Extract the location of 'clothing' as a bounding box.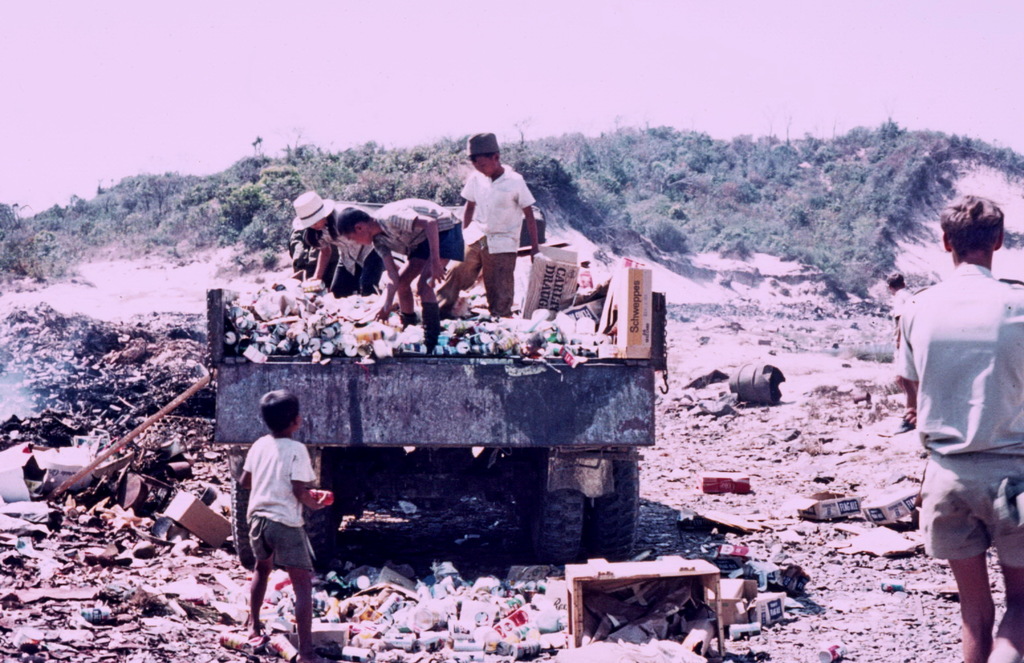
889,284,922,320.
